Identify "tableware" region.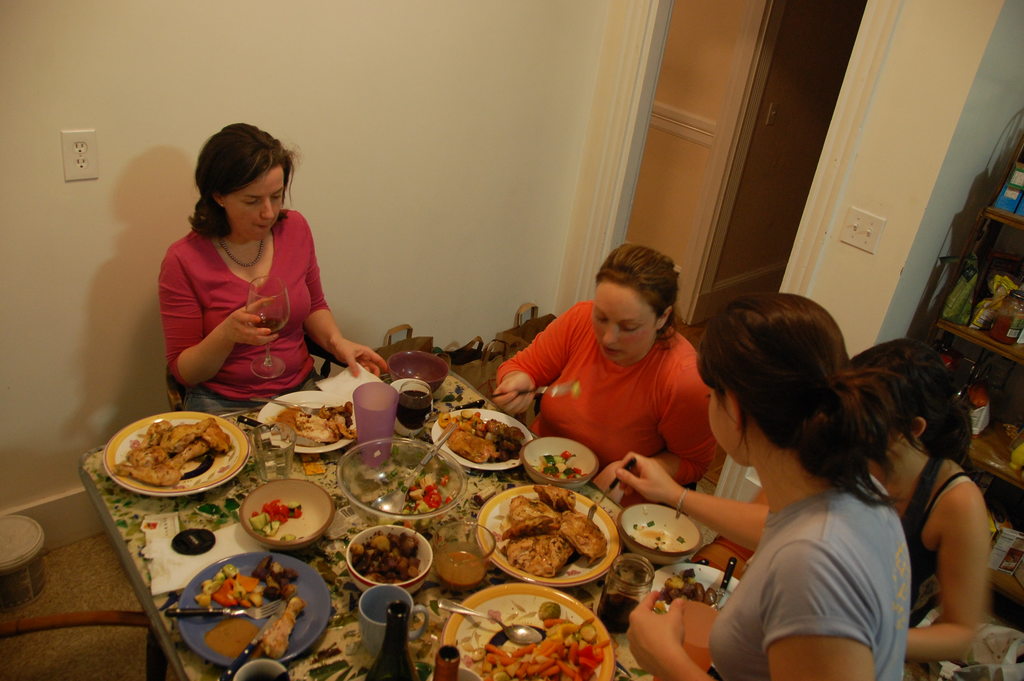
Region: x1=173 y1=553 x2=333 y2=668.
